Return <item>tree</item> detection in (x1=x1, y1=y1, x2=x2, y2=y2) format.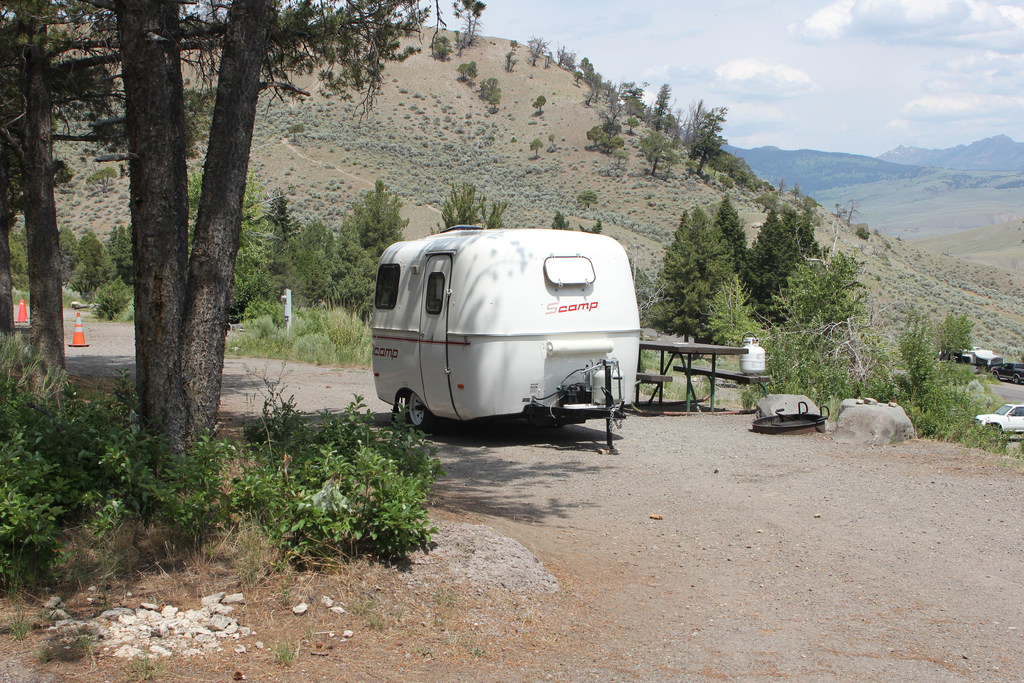
(x1=431, y1=177, x2=511, y2=234).
